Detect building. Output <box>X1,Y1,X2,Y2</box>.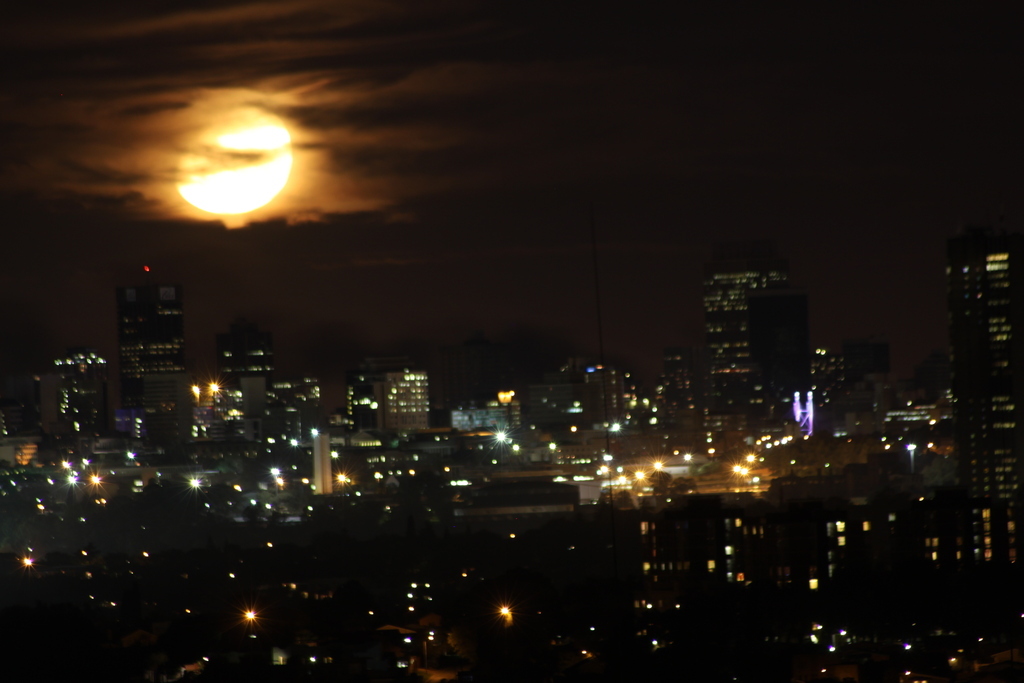
<box>948,224,1023,574</box>.
